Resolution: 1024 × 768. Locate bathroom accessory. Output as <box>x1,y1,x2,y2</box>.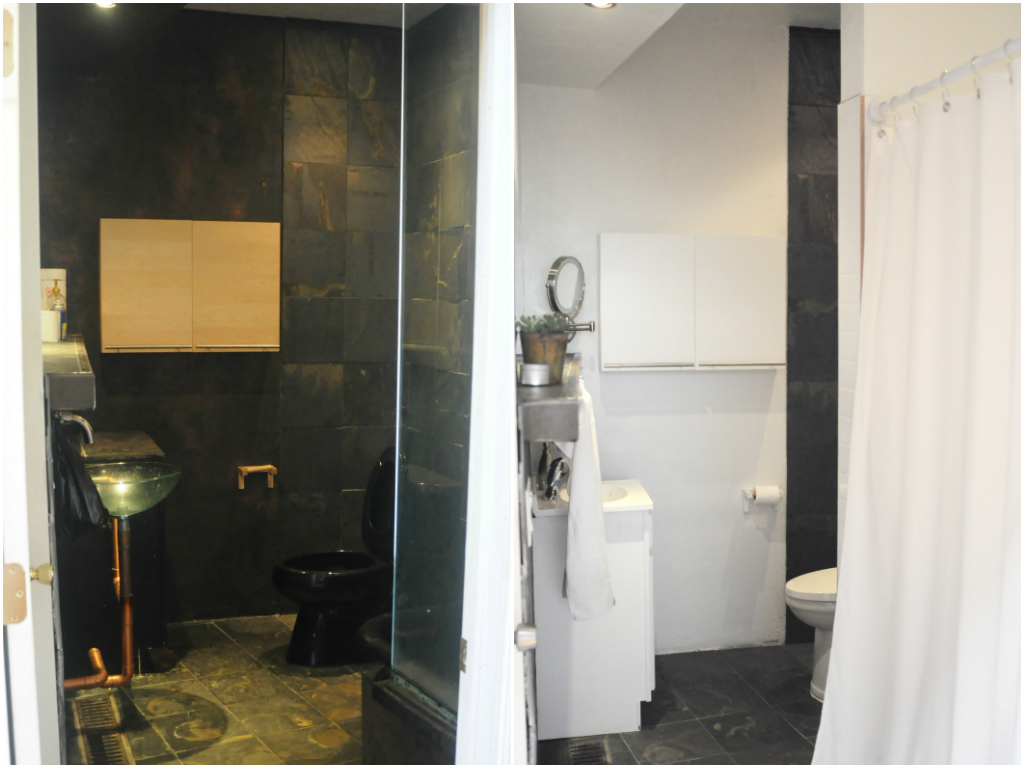
<box>775,549,874,701</box>.
